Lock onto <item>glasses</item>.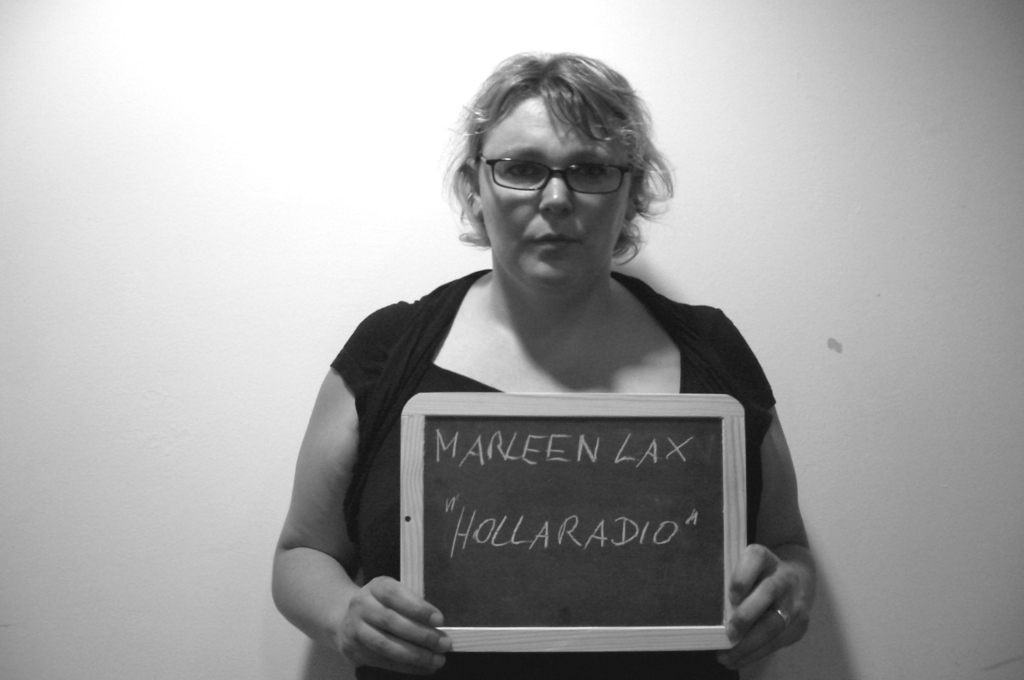
Locked: (x1=474, y1=138, x2=648, y2=197).
